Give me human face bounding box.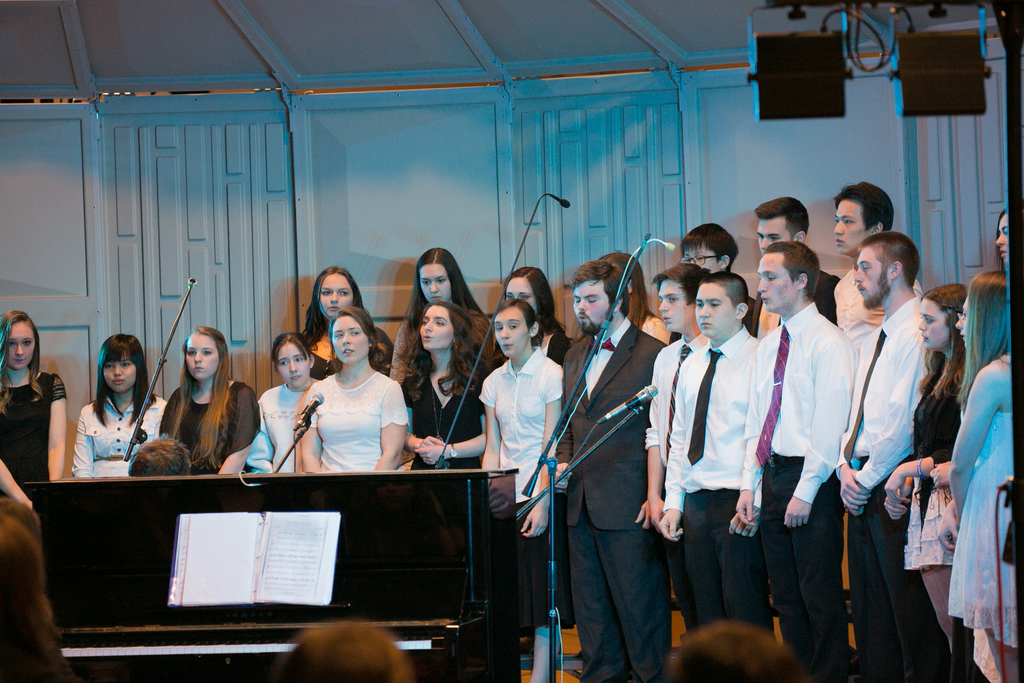
(left=754, top=217, right=788, bottom=253).
